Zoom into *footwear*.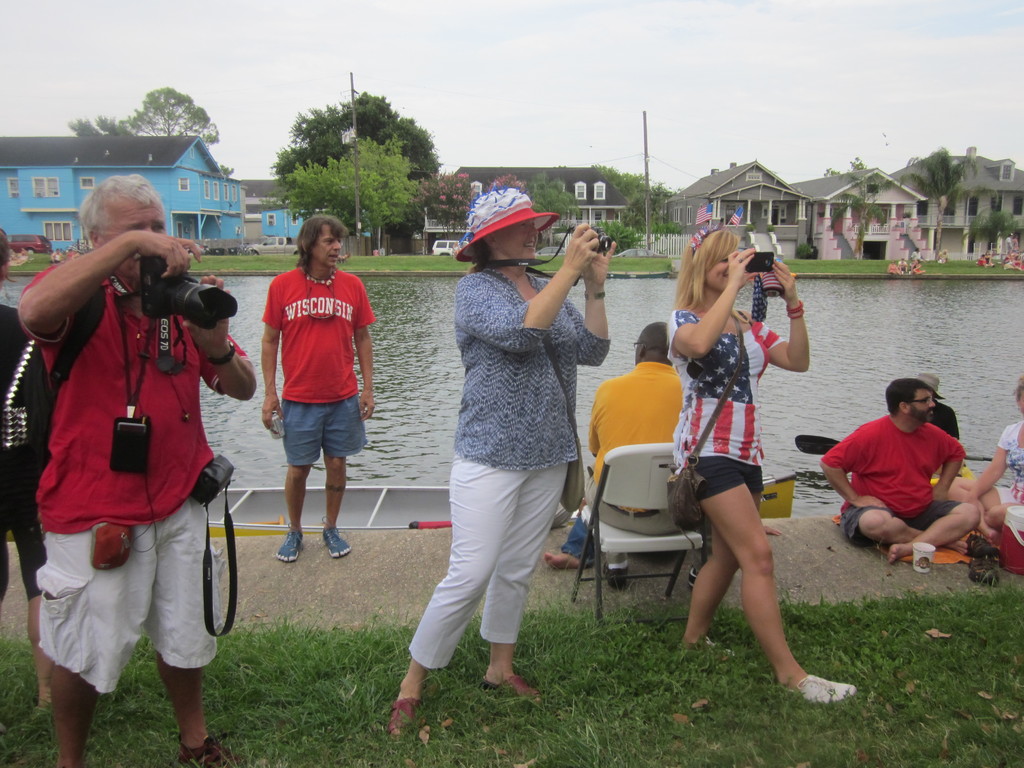
Zoom target: Rect(793, 673, 844, 703).
